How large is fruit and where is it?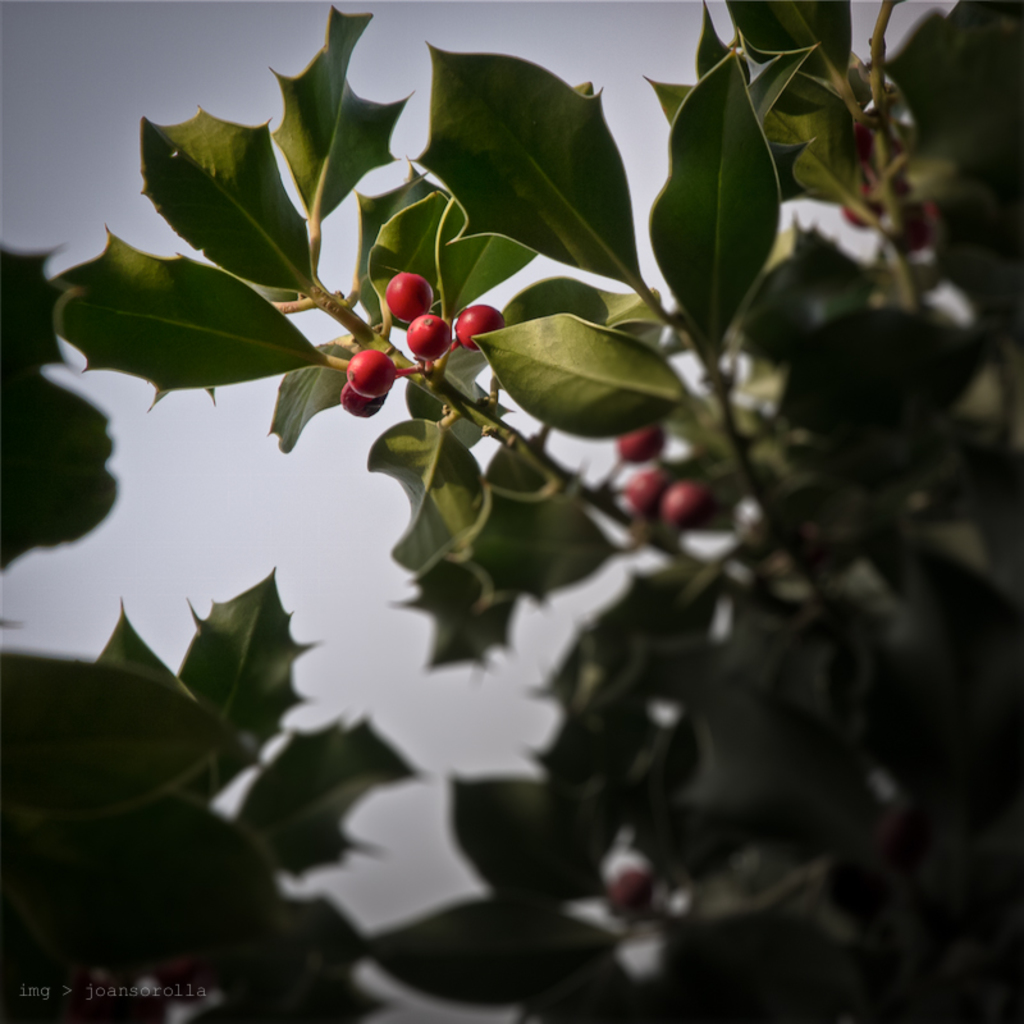
Bounding box: bbox(852, 118, 899, 172).
